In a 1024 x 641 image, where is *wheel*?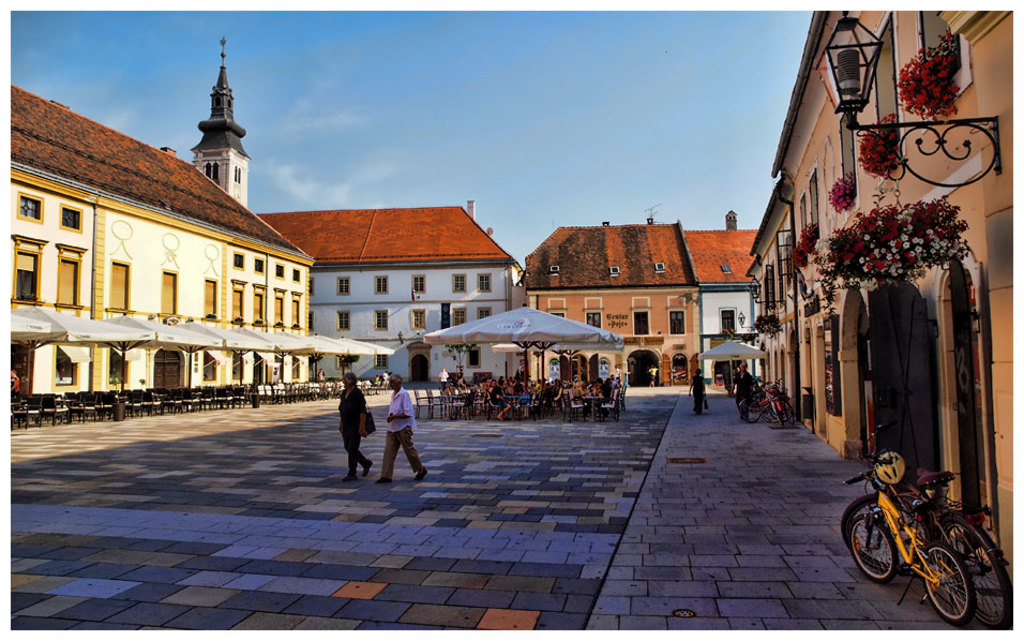
select_region(852, 513, 900, 581).
